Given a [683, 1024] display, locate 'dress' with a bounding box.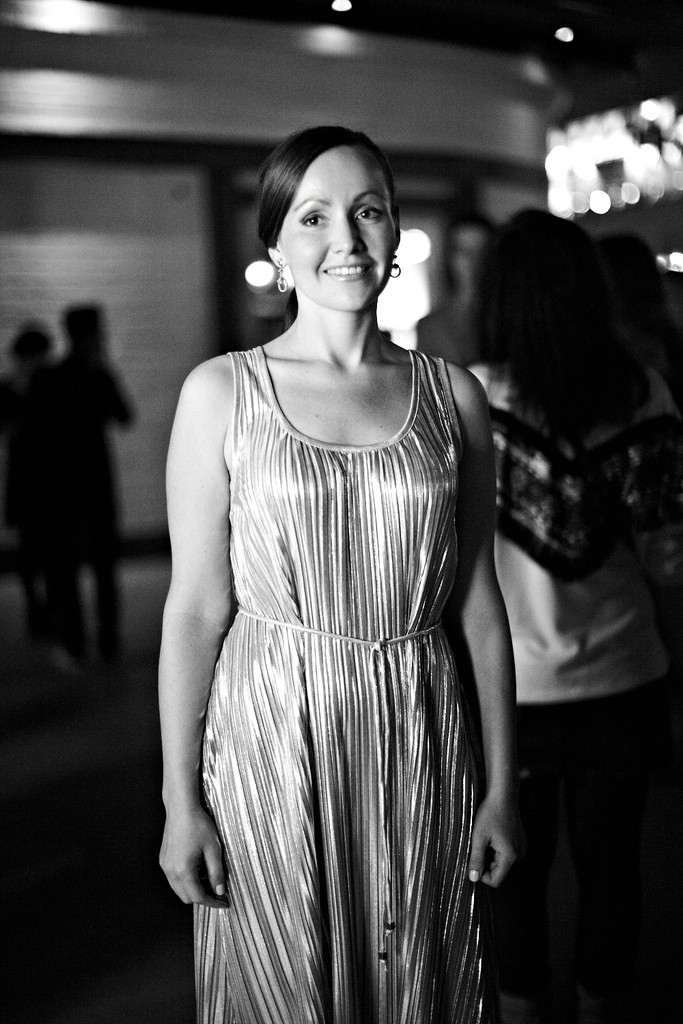
Located: 190:345:510:1023.
